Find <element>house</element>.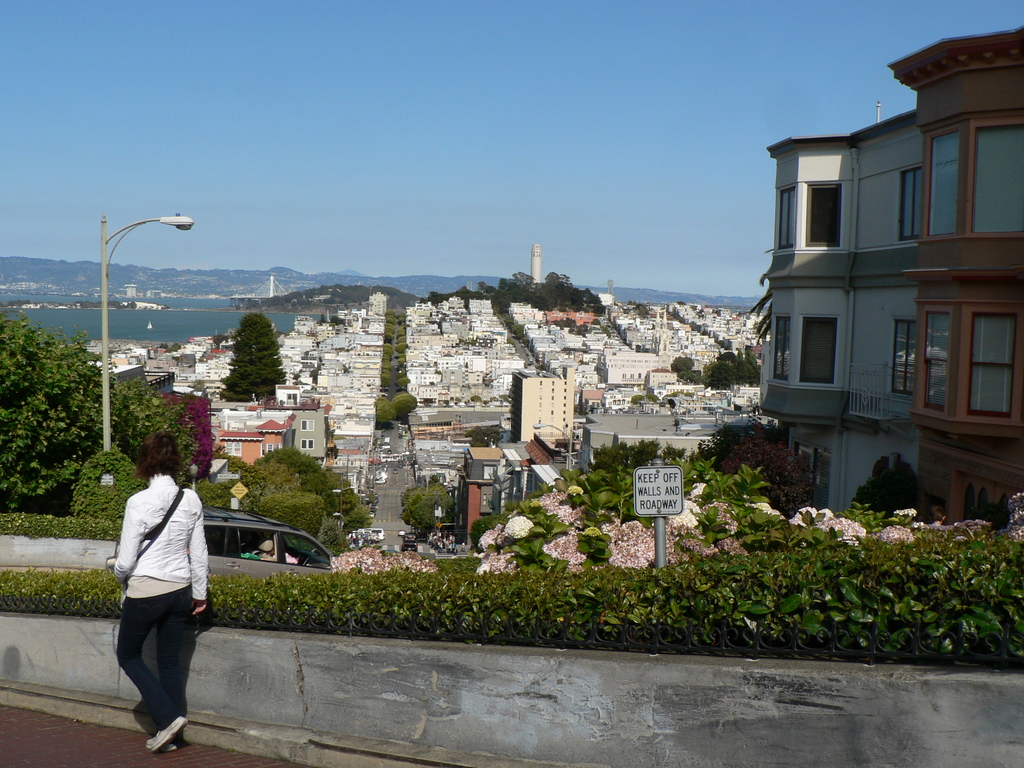
{"x1": 216, "y1": 417, "x2": 287, "y2": 468}.
